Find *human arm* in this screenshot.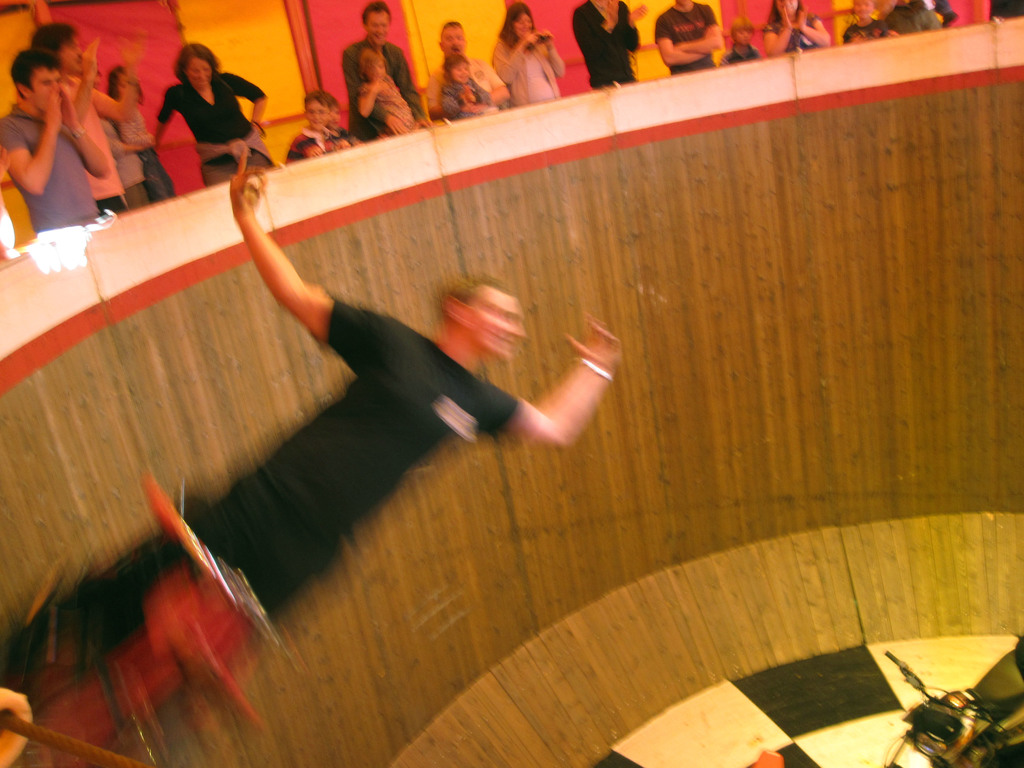
The bounding box for *human arm* is Rect(440, 86, 486, 117).
